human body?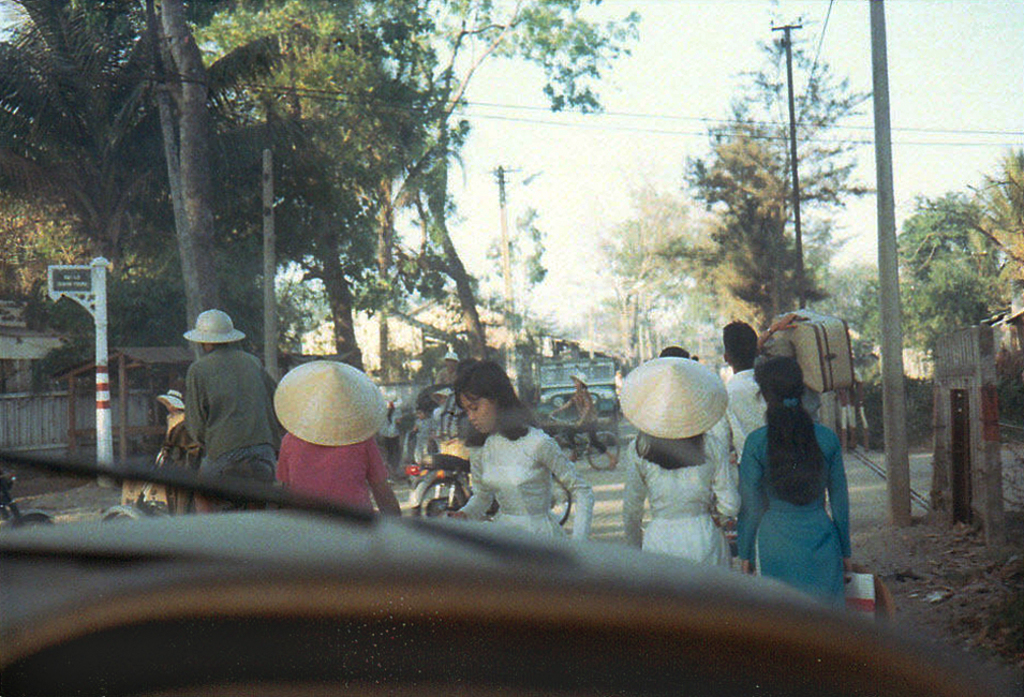
(724,311,800,453)
